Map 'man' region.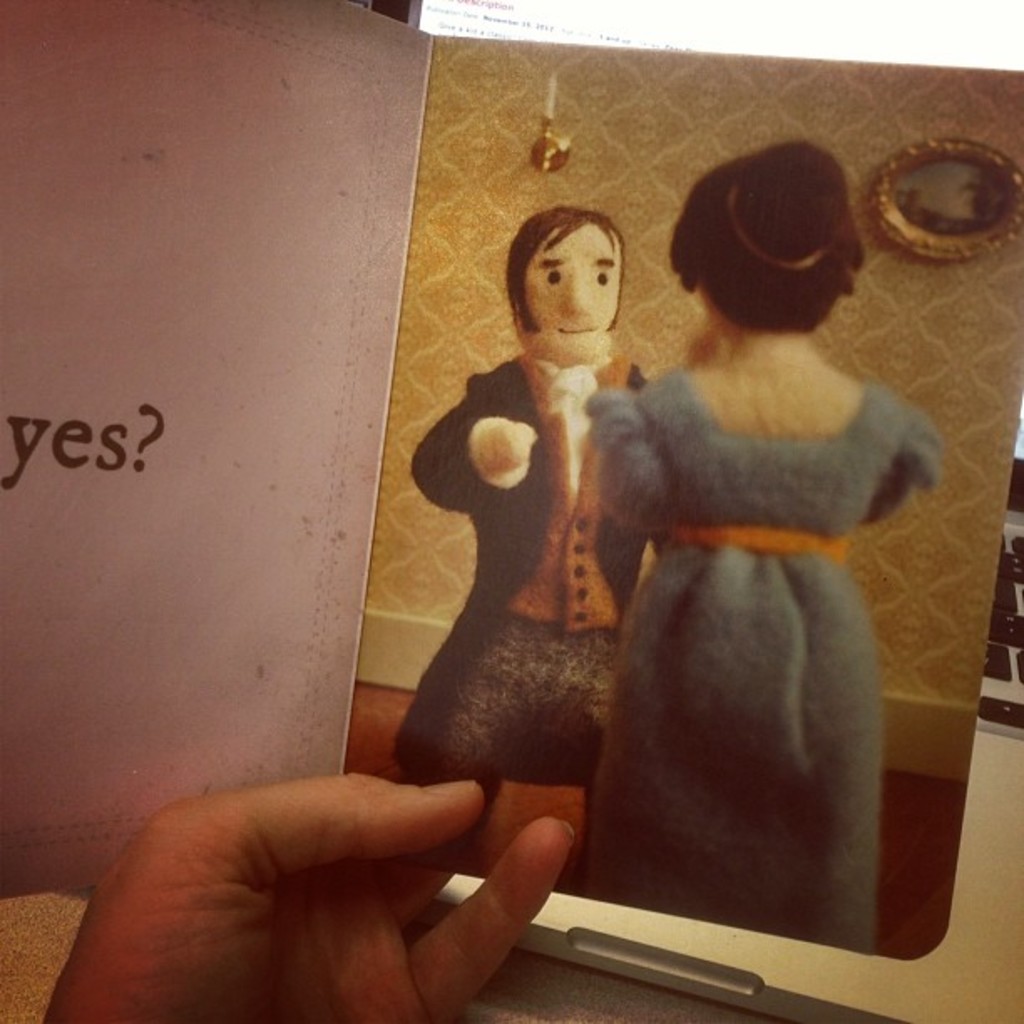
Mapped to bbox(415, 196, 736, 897).
